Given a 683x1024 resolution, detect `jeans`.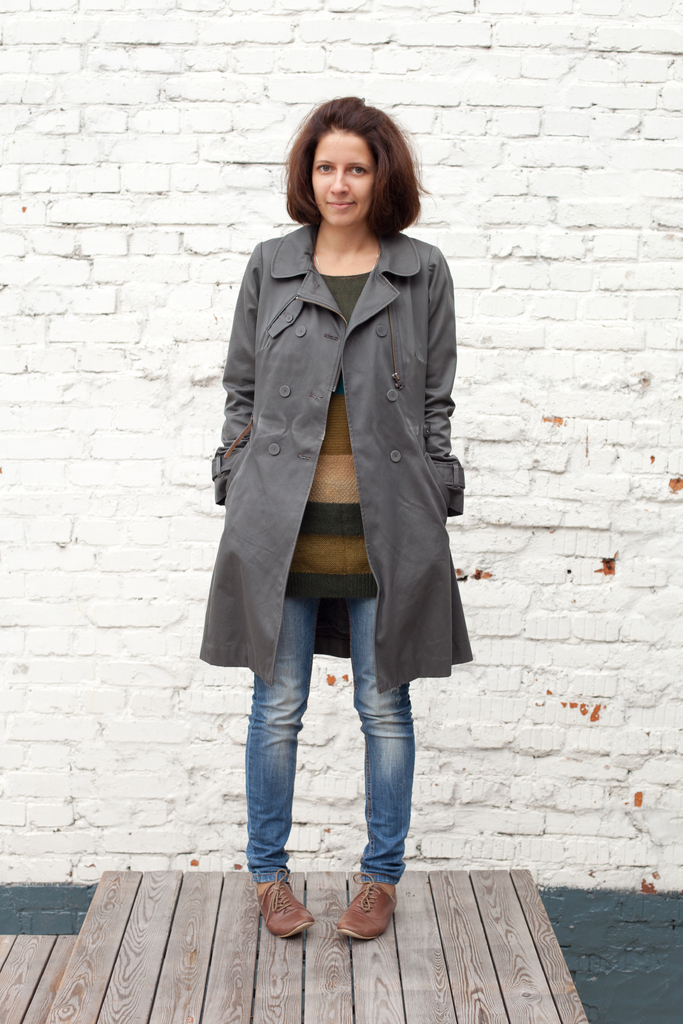
<box>244,589,416,875</box>.
